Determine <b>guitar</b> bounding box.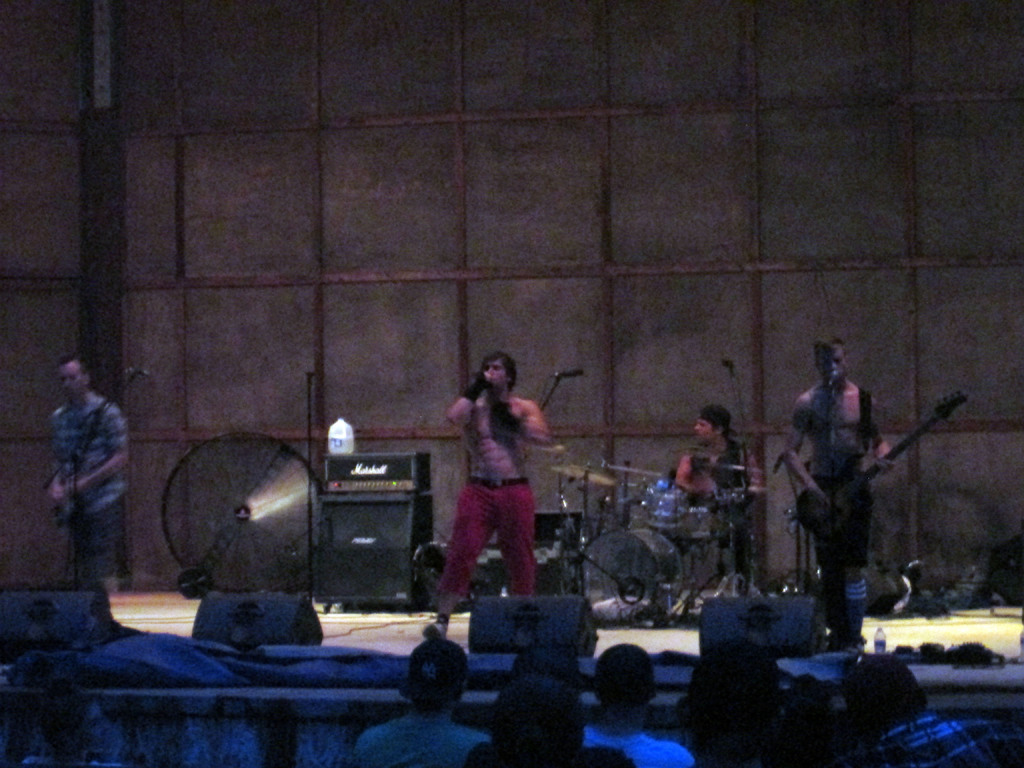
Determined: 798 387 970 540.
